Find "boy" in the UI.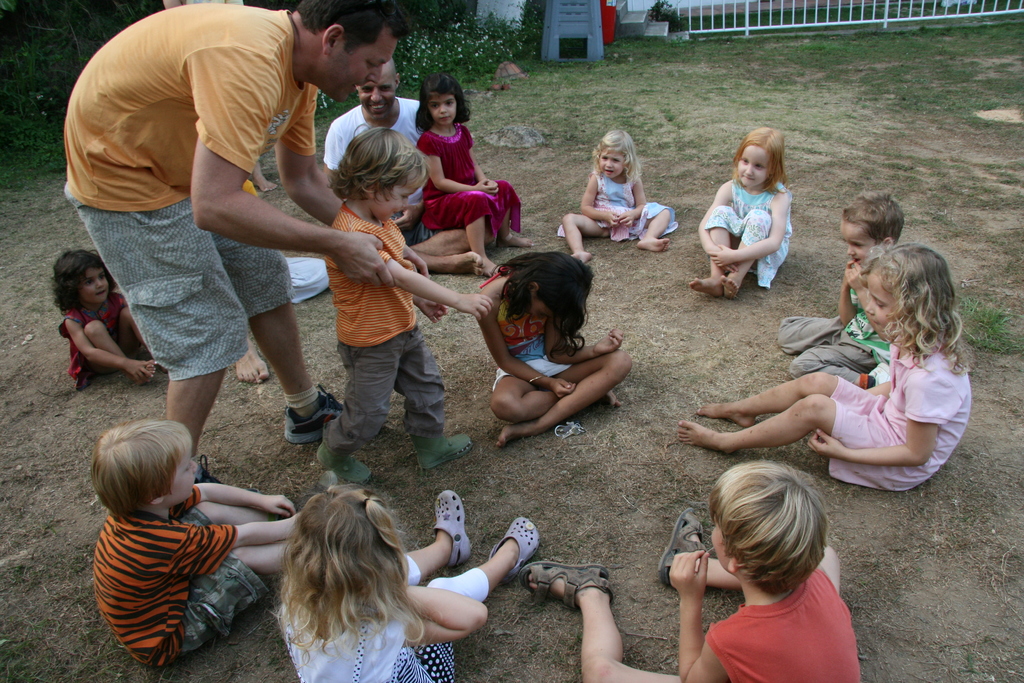
UI element at bbox=(778, 193, 913, 386).
